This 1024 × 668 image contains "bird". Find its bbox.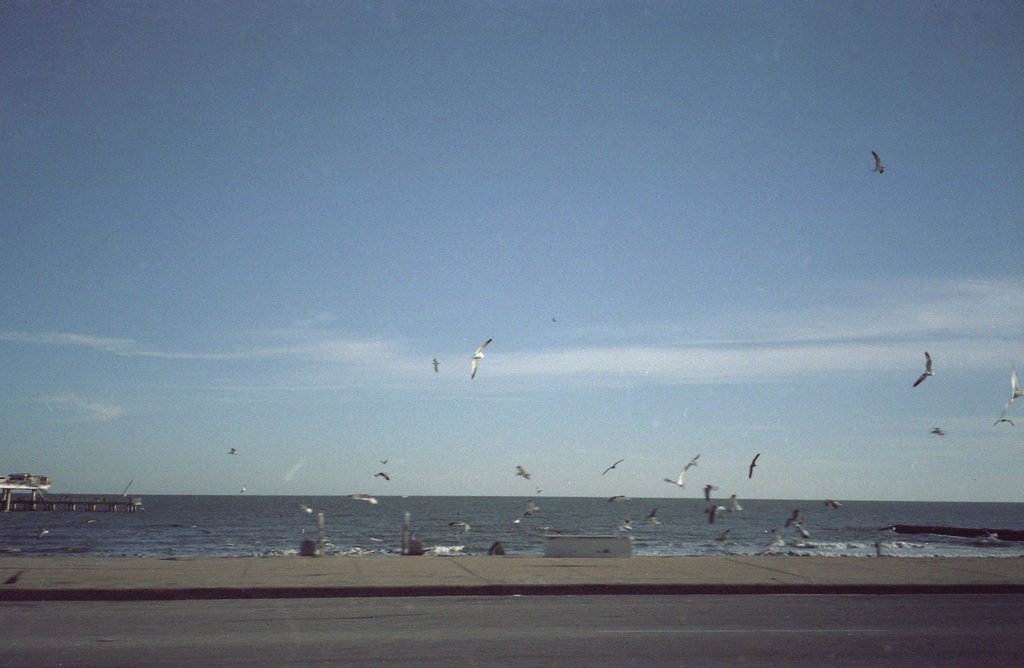
{"x1": 748, "y1": 453, "x2": 760, "y2": 480}.
